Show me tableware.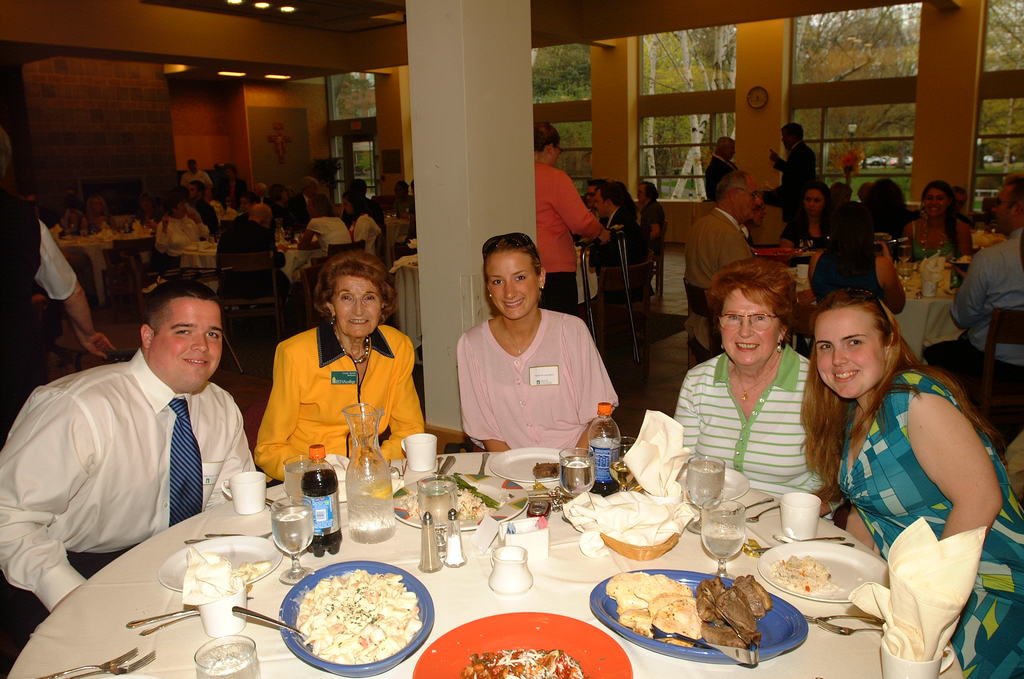
tableware is here: x1=794 y1=262 x2=811 y2=280.
